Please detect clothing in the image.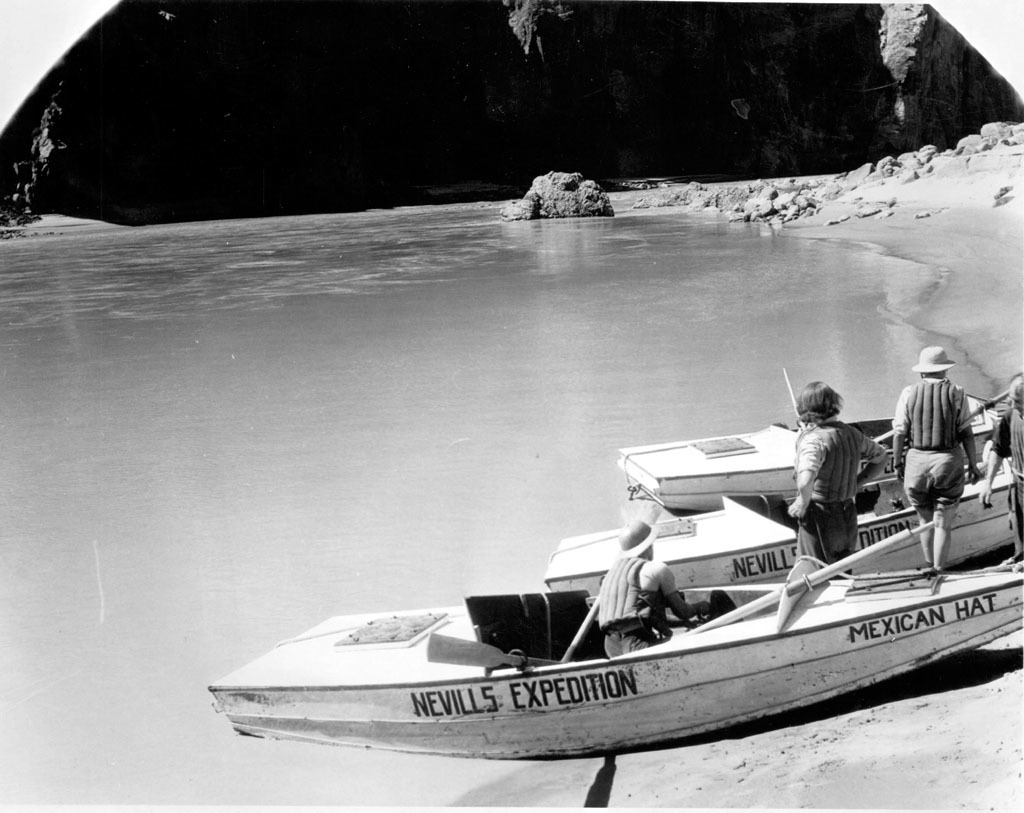
rect(892, 365, 981, 537).
